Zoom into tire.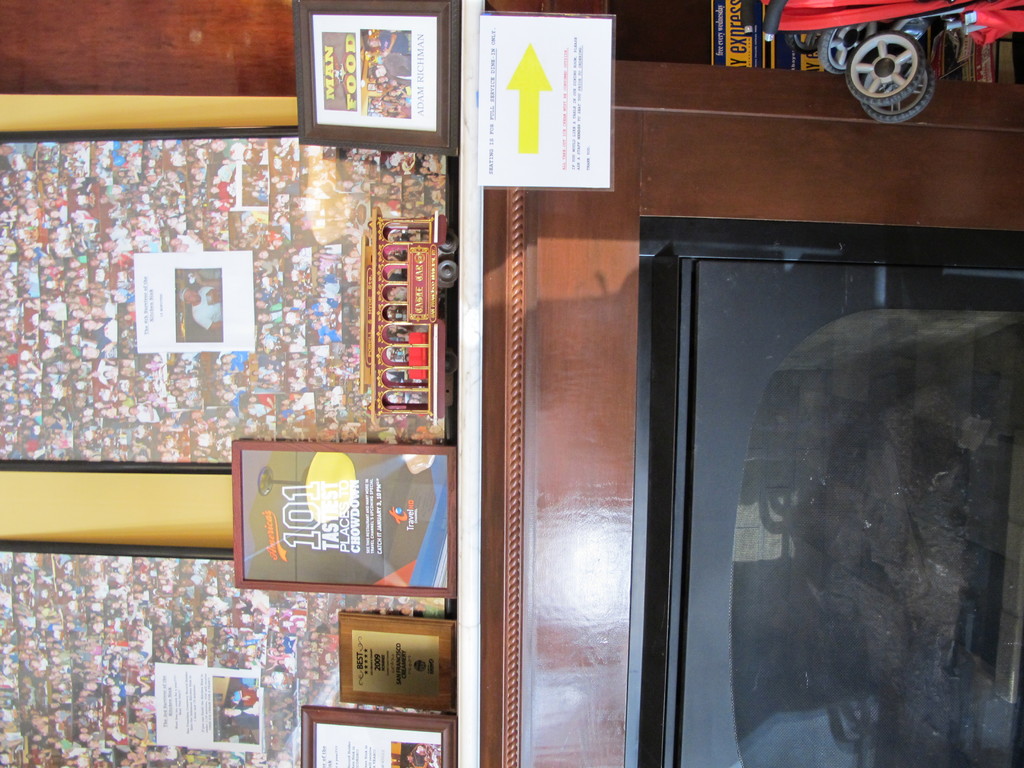
Zoom target: x1=861 y1=56 x2=935 y2=124.
